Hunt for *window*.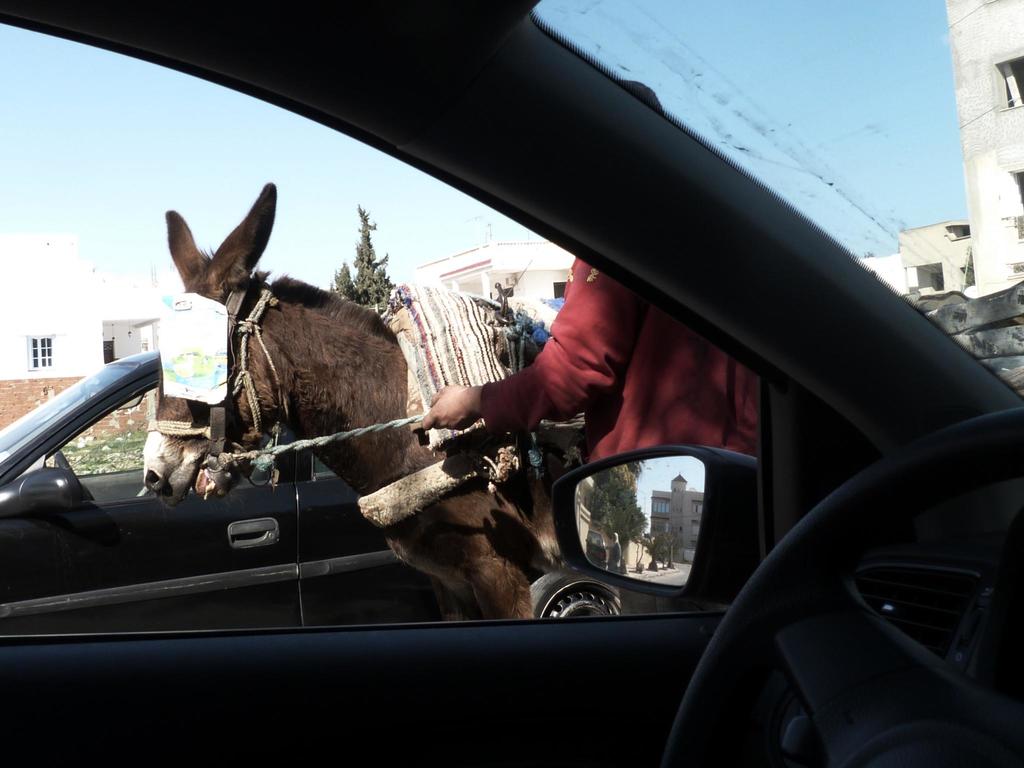
Hunted down at (x1=1006, y1=168, x2=1023, y2=210).
